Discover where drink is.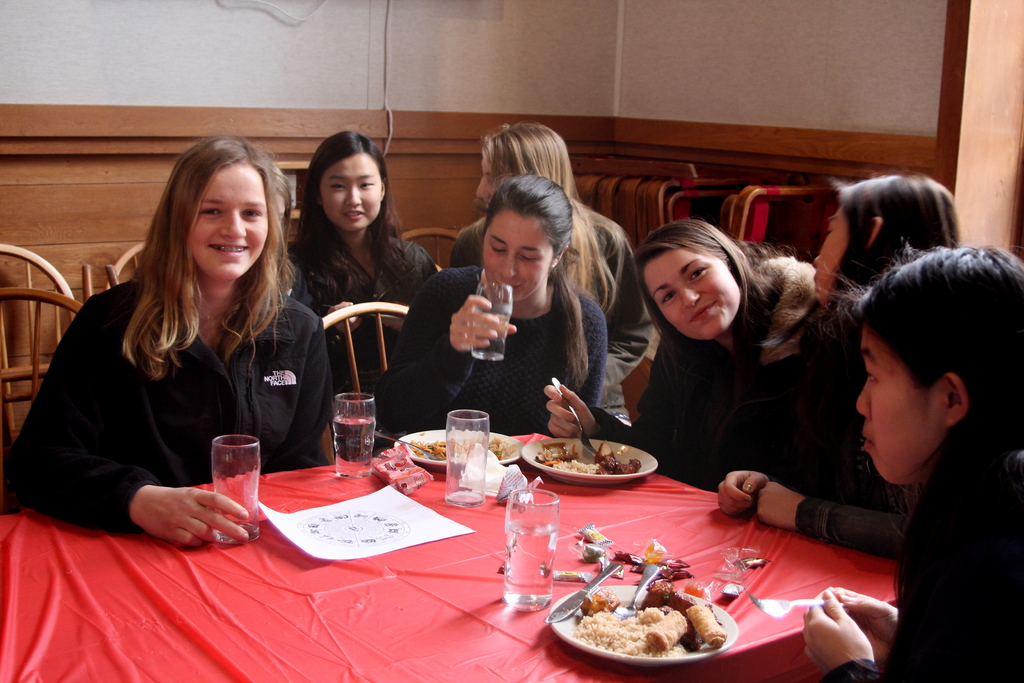
Discovered at [left=471, top=313, right=511, bottom=356].
